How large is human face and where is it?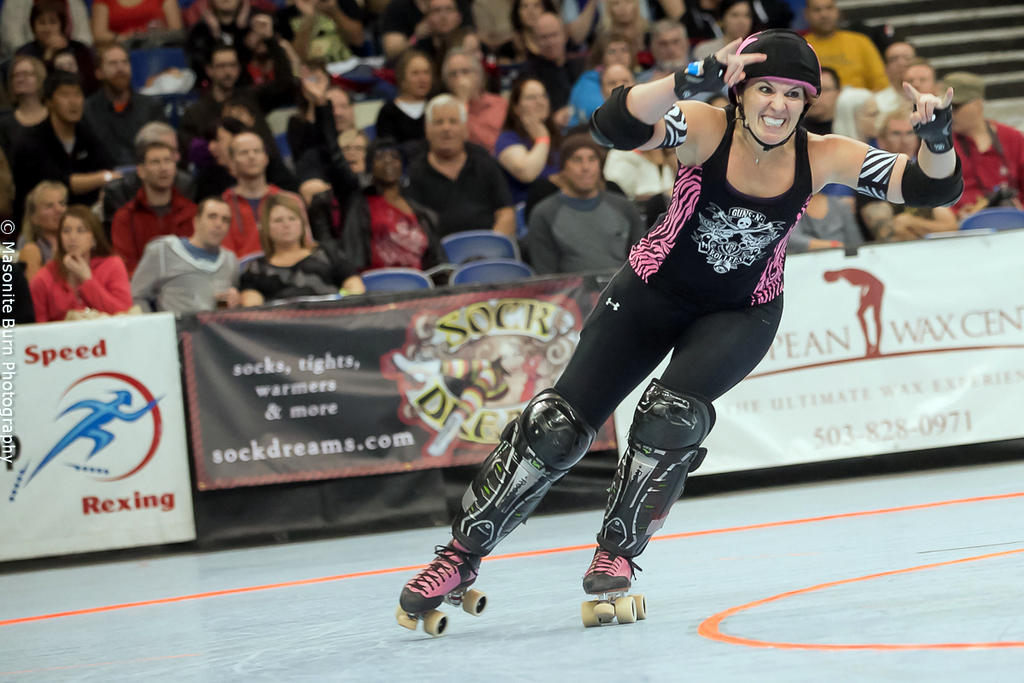
Bounding box: select_region(811, 0, 834, 34).
